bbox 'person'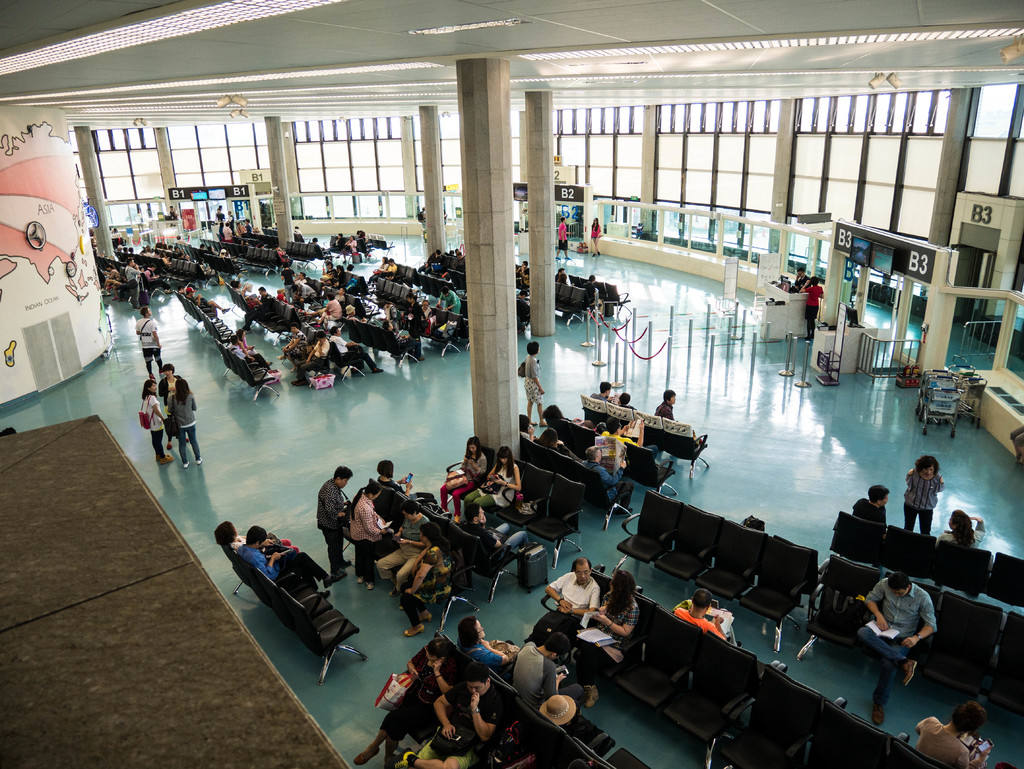
rect(352, 482, 393, 594)
